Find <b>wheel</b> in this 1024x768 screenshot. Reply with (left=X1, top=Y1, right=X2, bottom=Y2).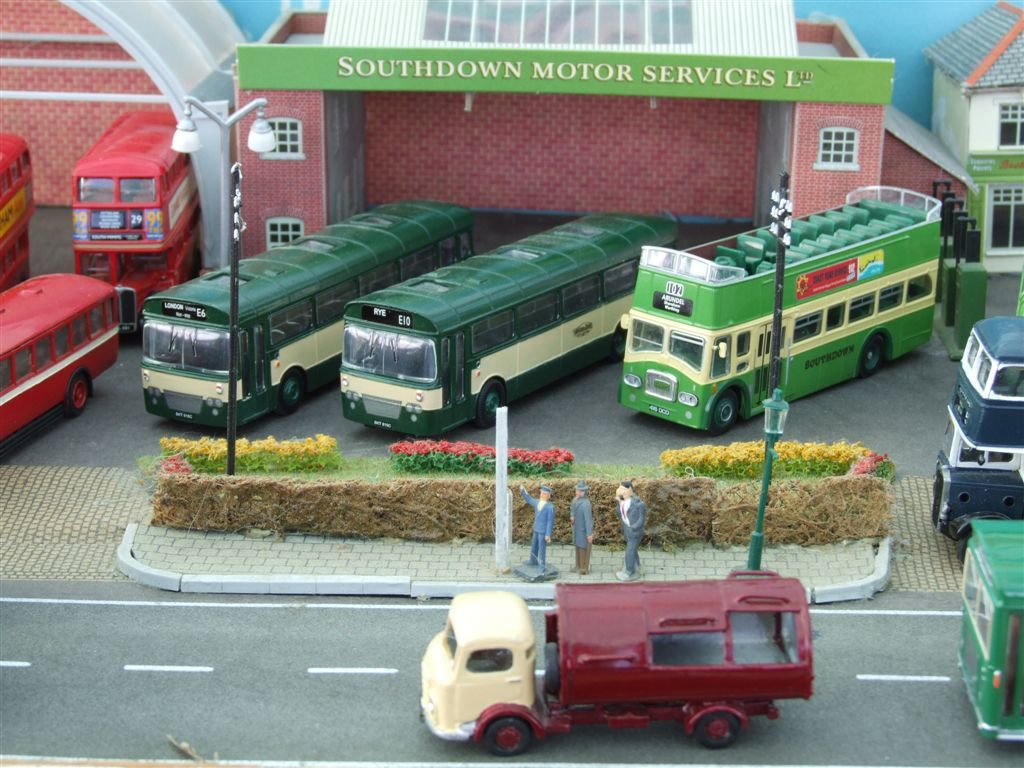
(left=707, top=387, right=744, bottom=442).
